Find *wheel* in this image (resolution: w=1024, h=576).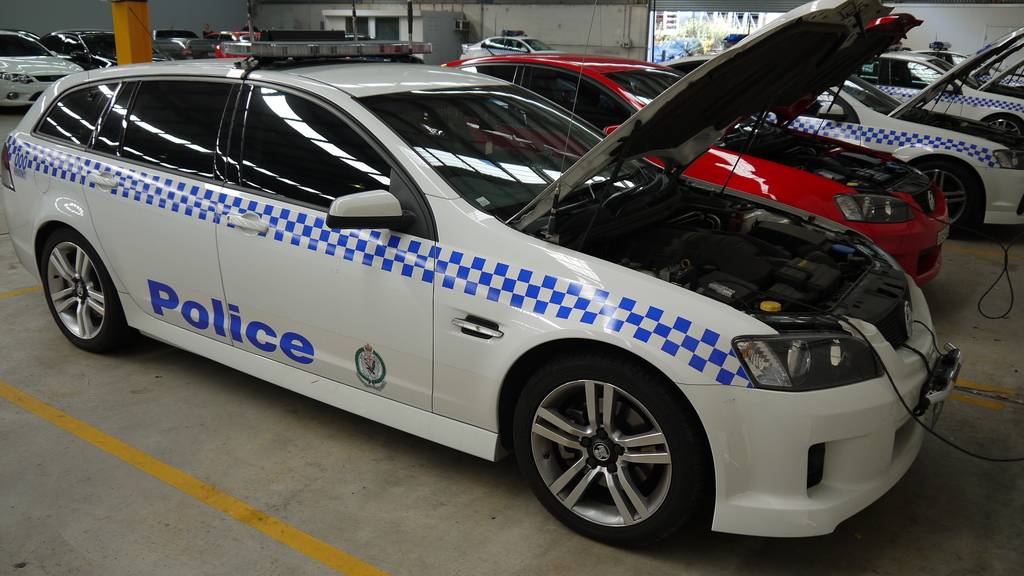
[513, 355, 696, 528].
